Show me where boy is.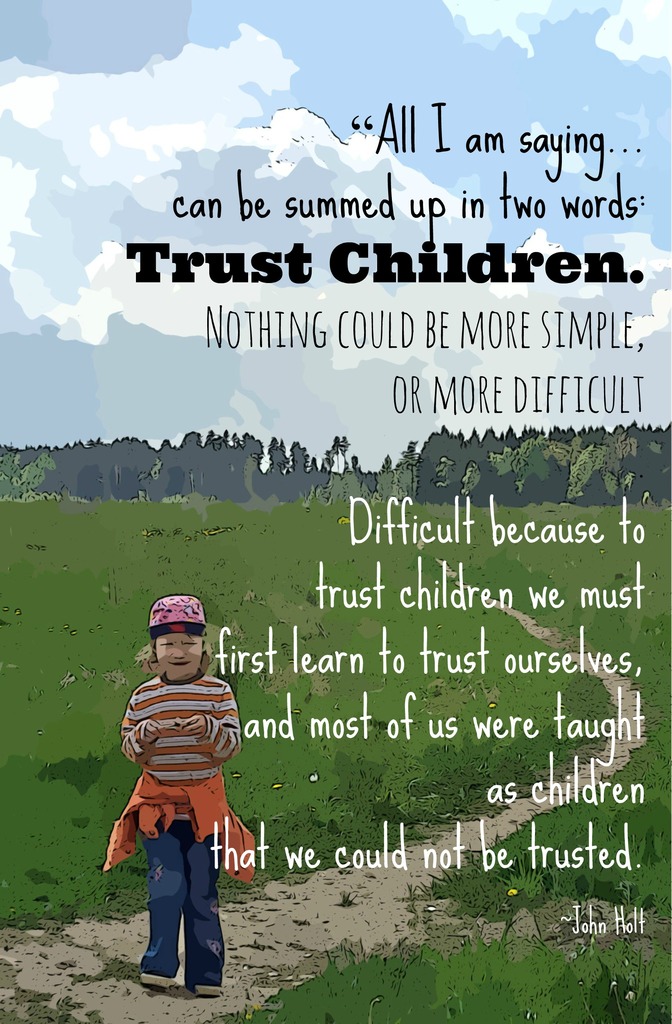
boy is at x1=104, y1=599, x2=266, y2=979.
